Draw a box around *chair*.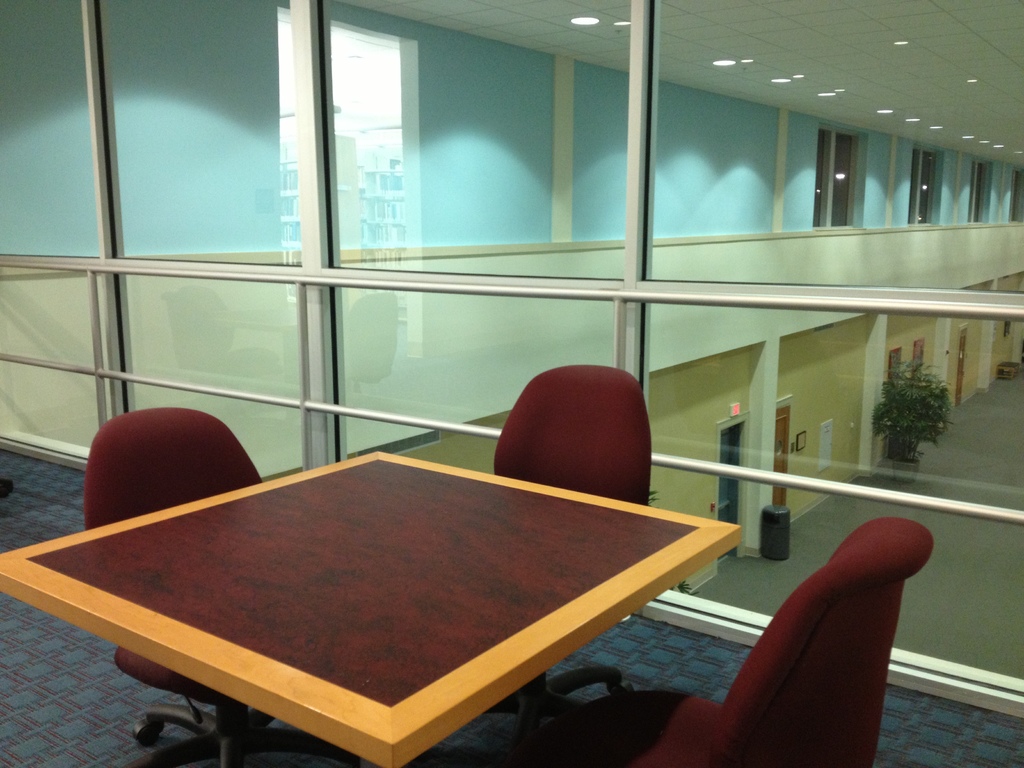
bbox=[81, 406, 356, 767].
